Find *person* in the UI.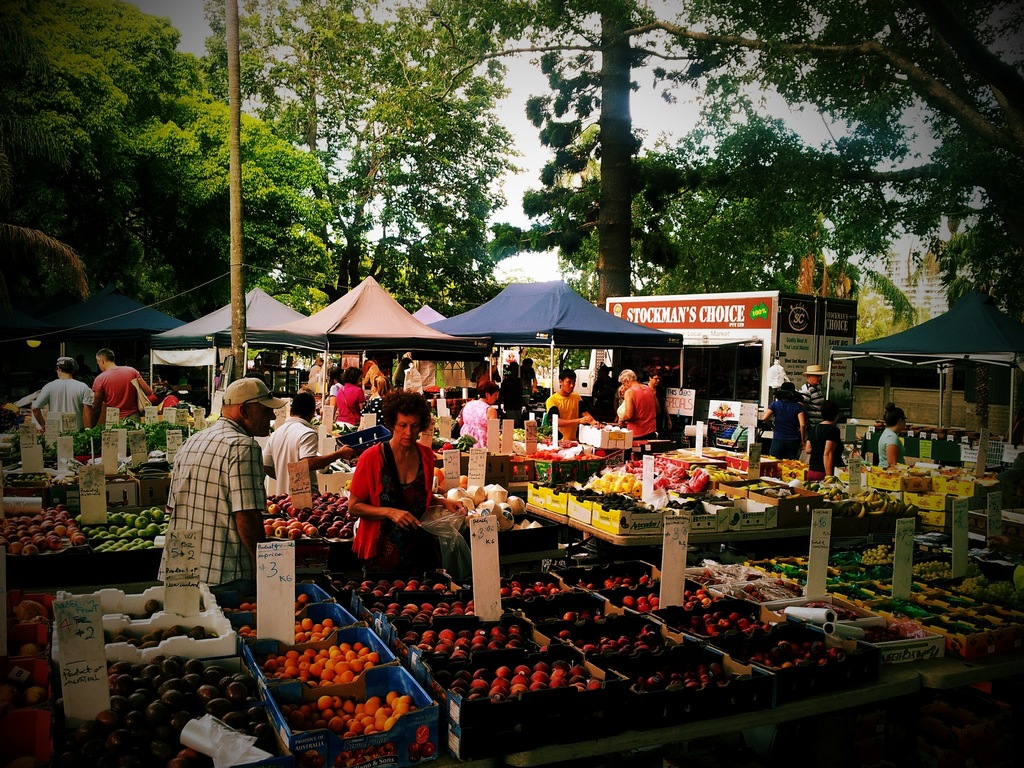
UI element at locate(548, 365, 592, 447).
